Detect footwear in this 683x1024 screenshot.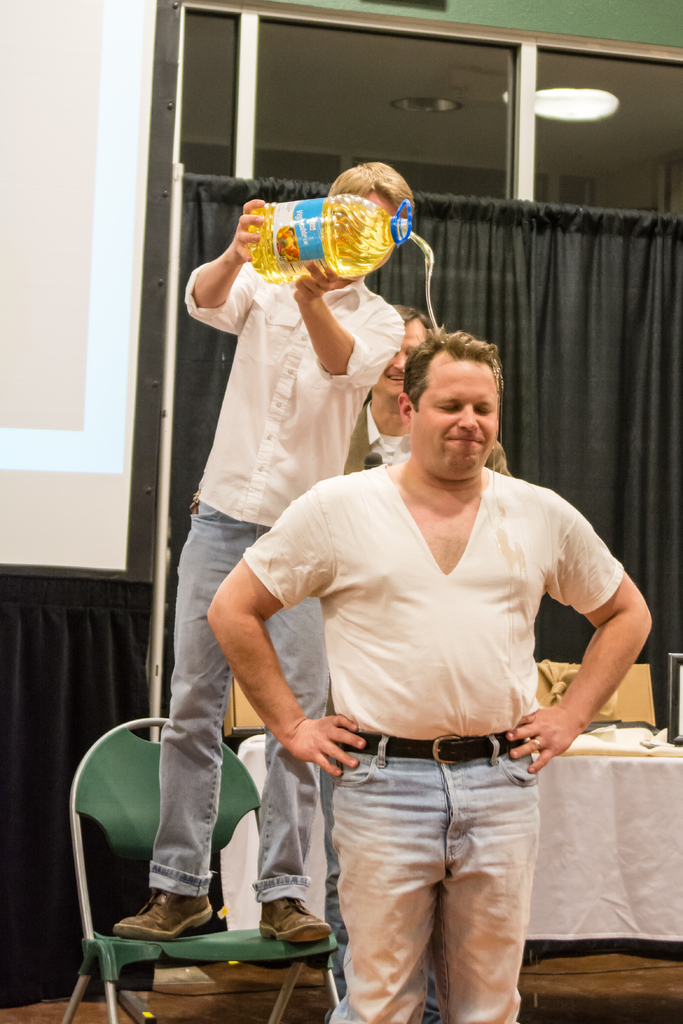
Detection: crop(108, 881, 221, 954).
